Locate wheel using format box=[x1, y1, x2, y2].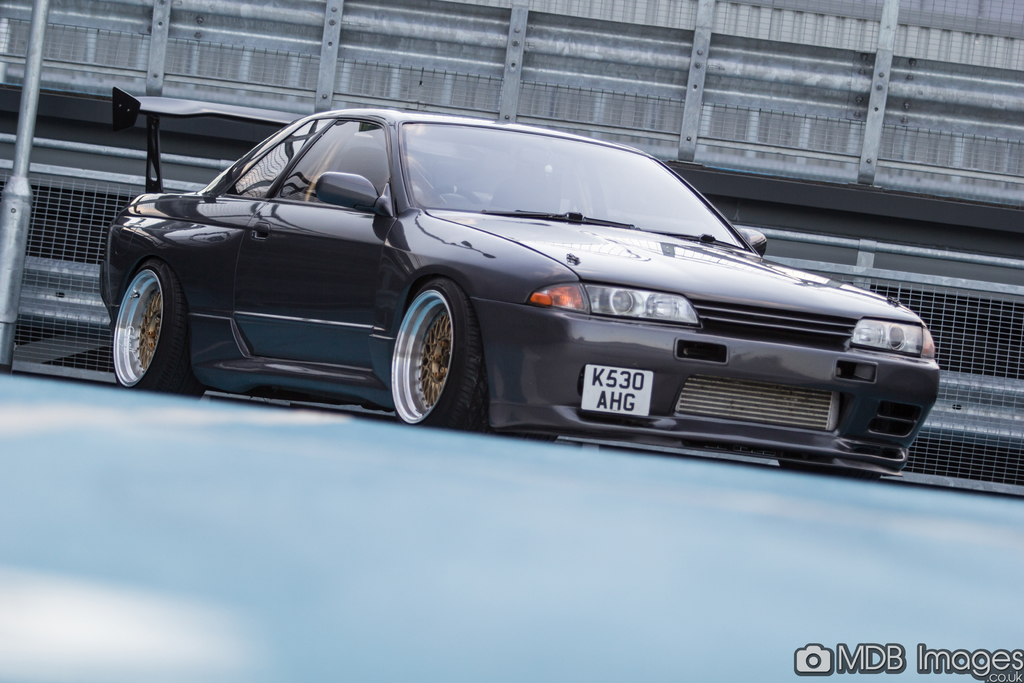
box=[387, 276, 475, 431].
